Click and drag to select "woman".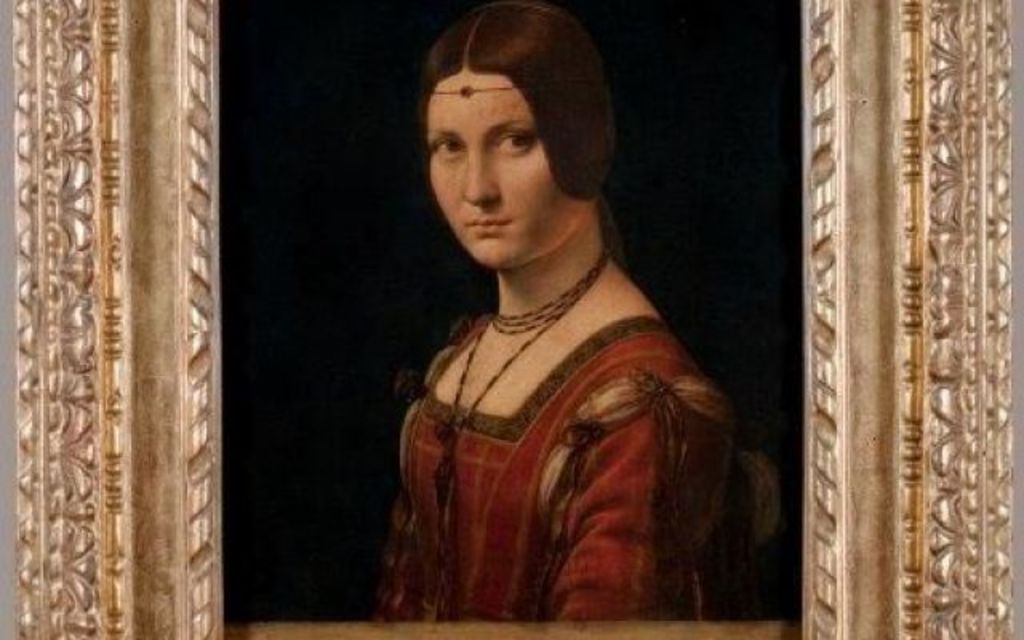
Selection: 363 11 760 634.
